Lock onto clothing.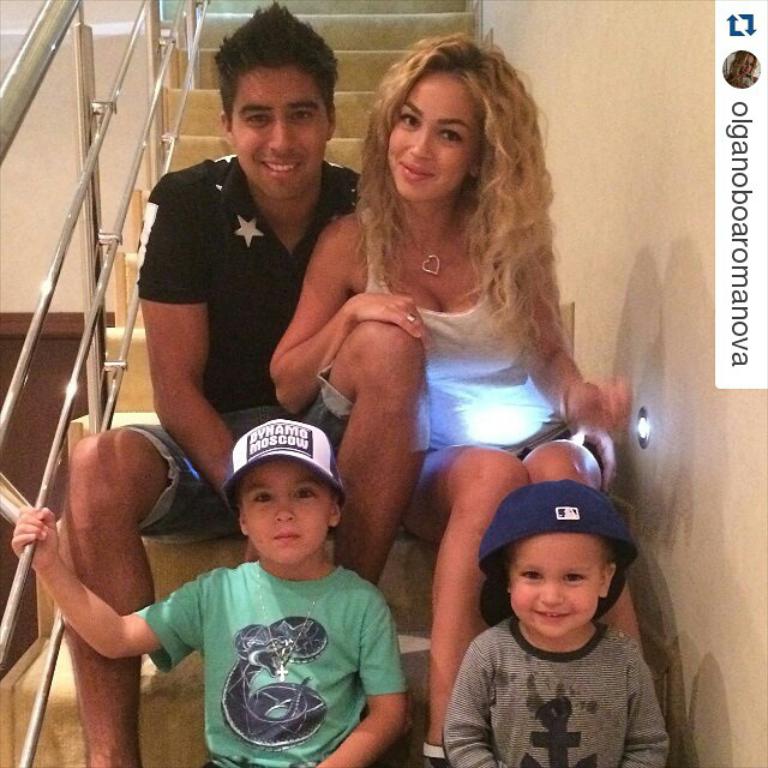
Locked: (left=120, top=151, right=362, bottom=542).
